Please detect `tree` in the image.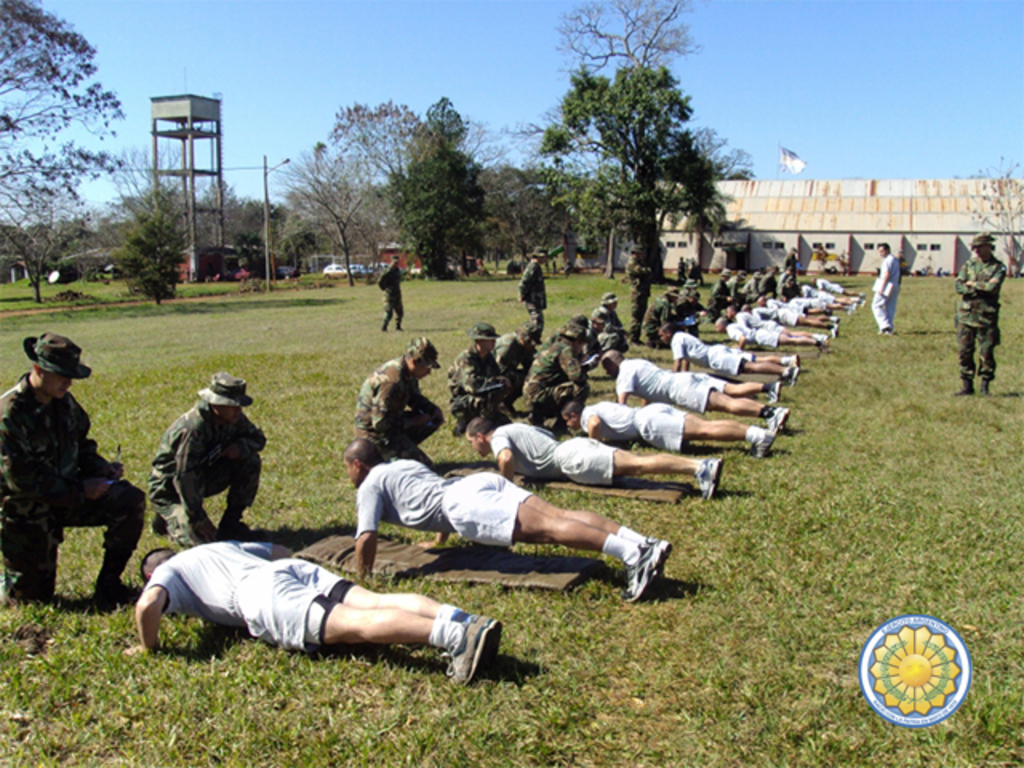
<box>238,194,306,288</box>.
